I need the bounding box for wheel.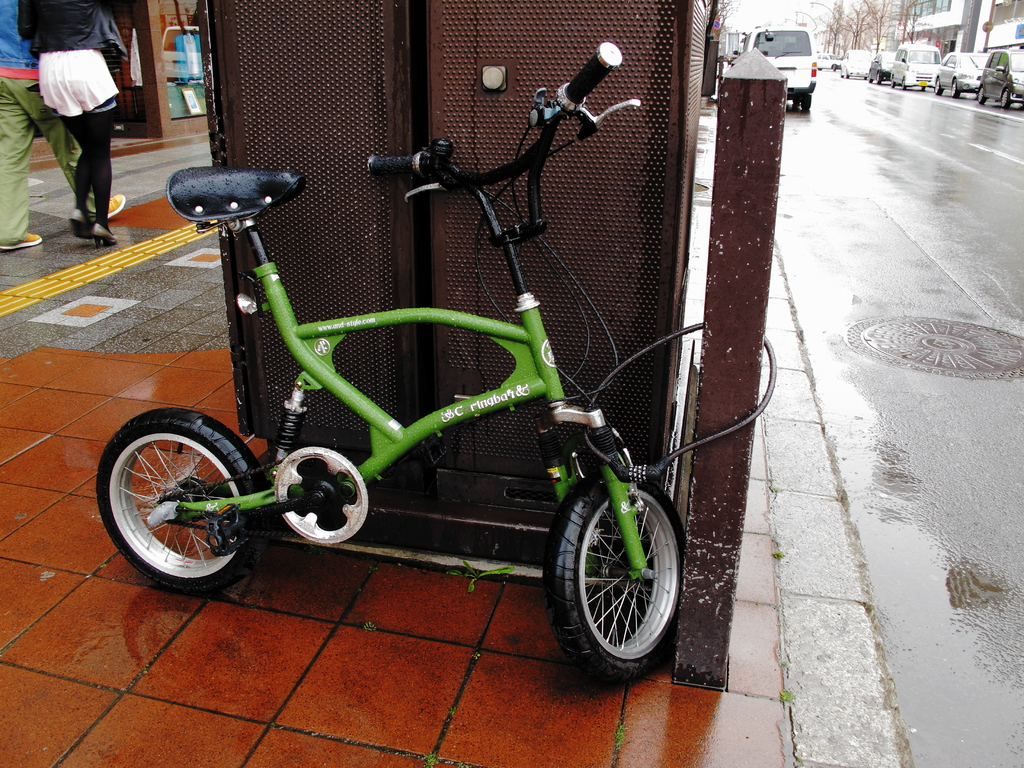
Here it is: x1=845 y1=71 x2=847 y2=77.
